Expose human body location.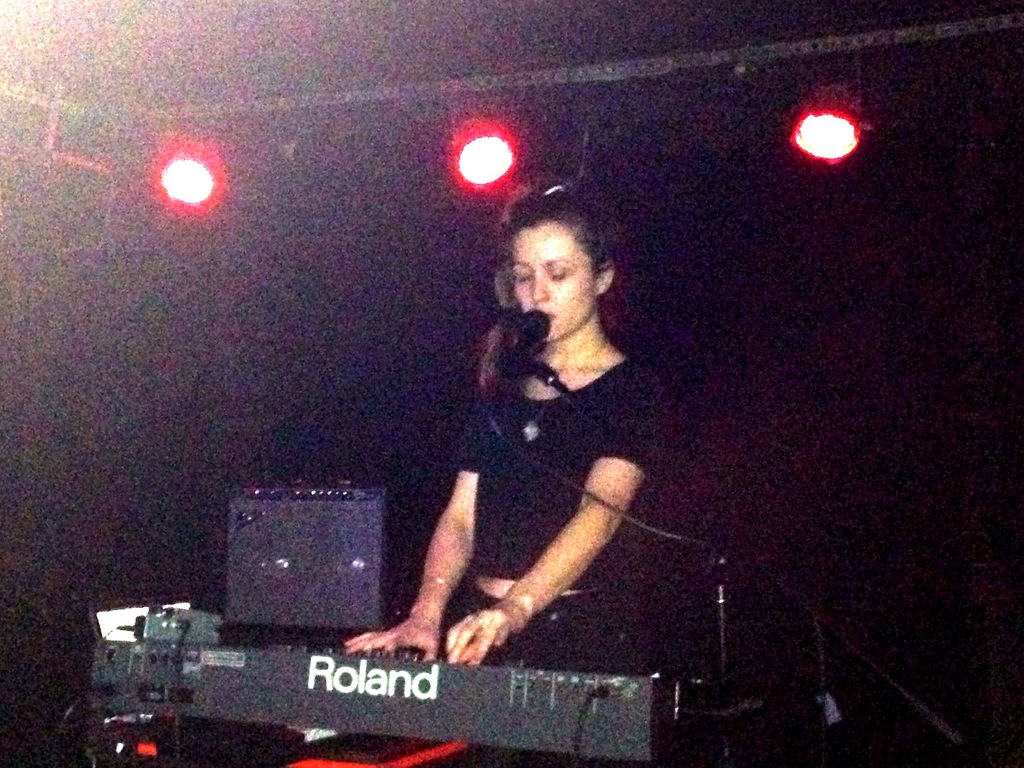
Exposed at box(376, 232, 660, 657).
